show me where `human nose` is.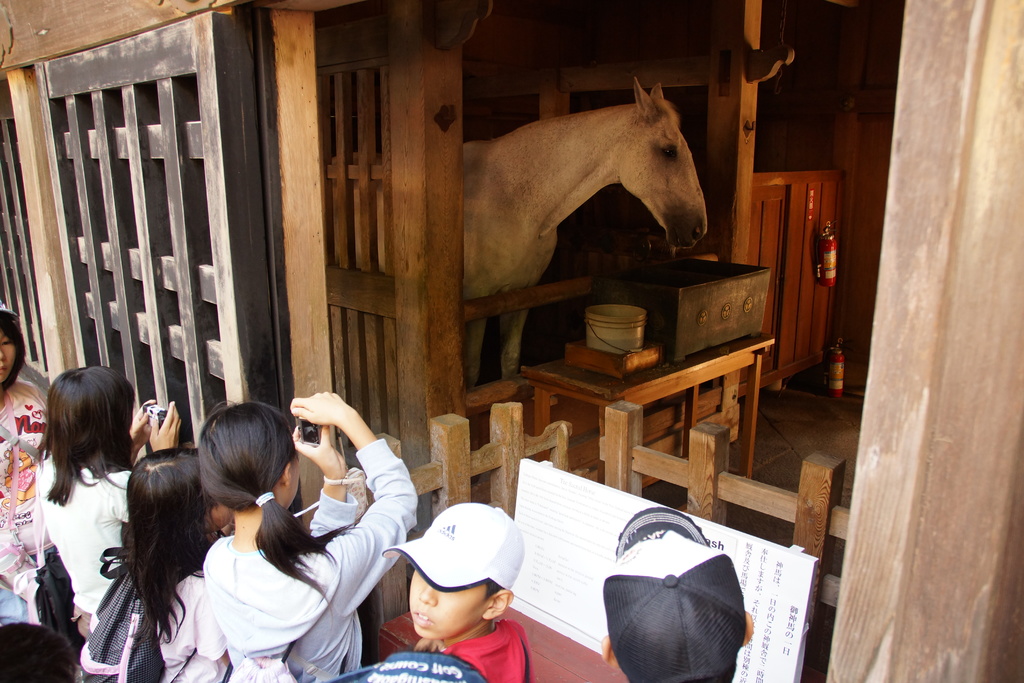
`human nose` is at <bbox>0, 343, 4, 358</bbox>.
